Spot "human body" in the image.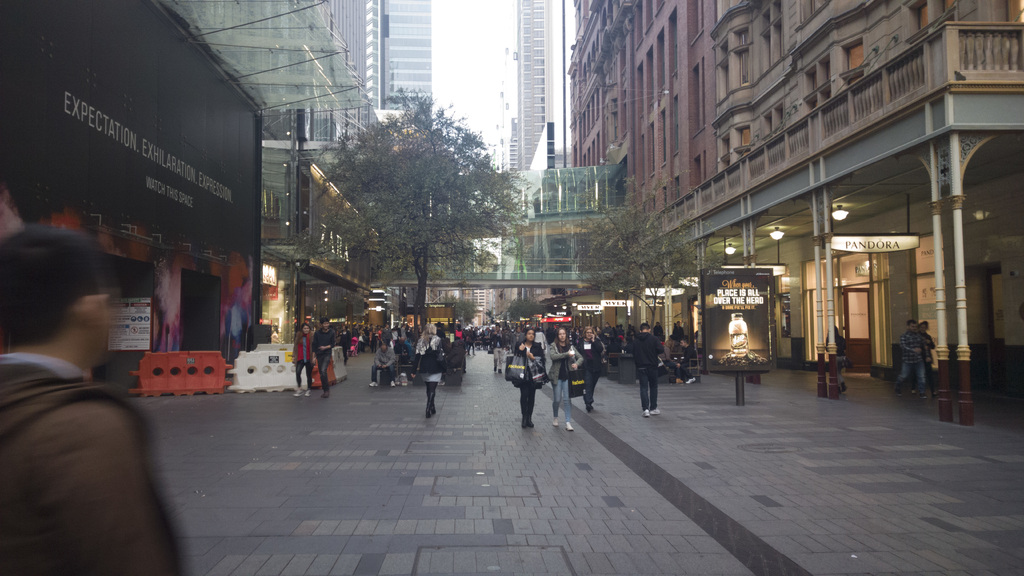
"human body" found at 0:221:167:575.
